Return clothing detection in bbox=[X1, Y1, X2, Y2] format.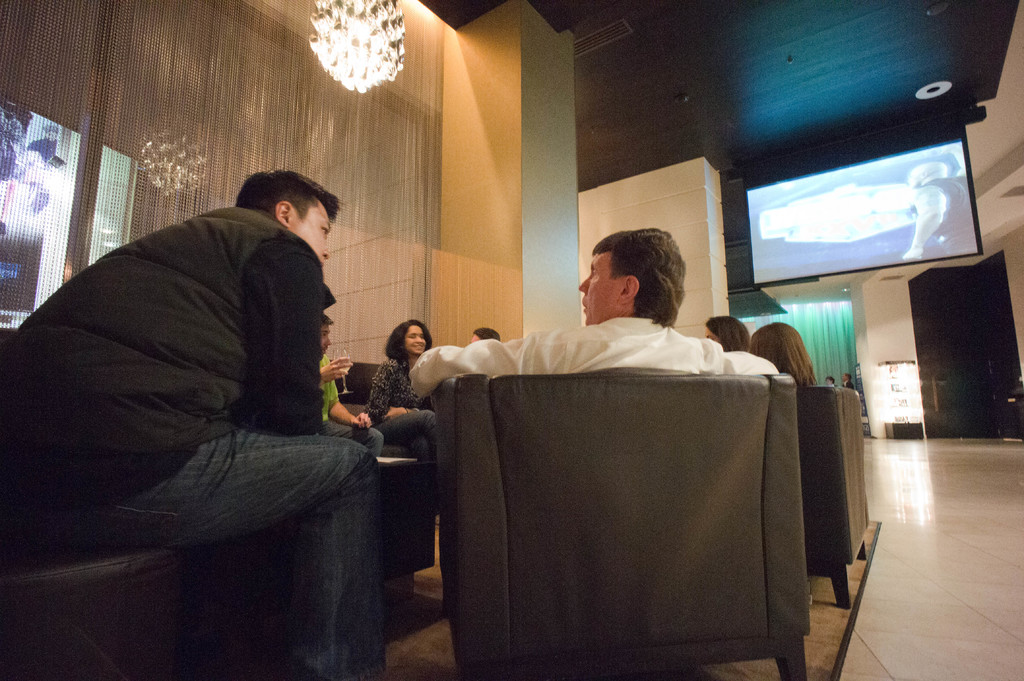
bbox=[0, 207, 392, 680].
